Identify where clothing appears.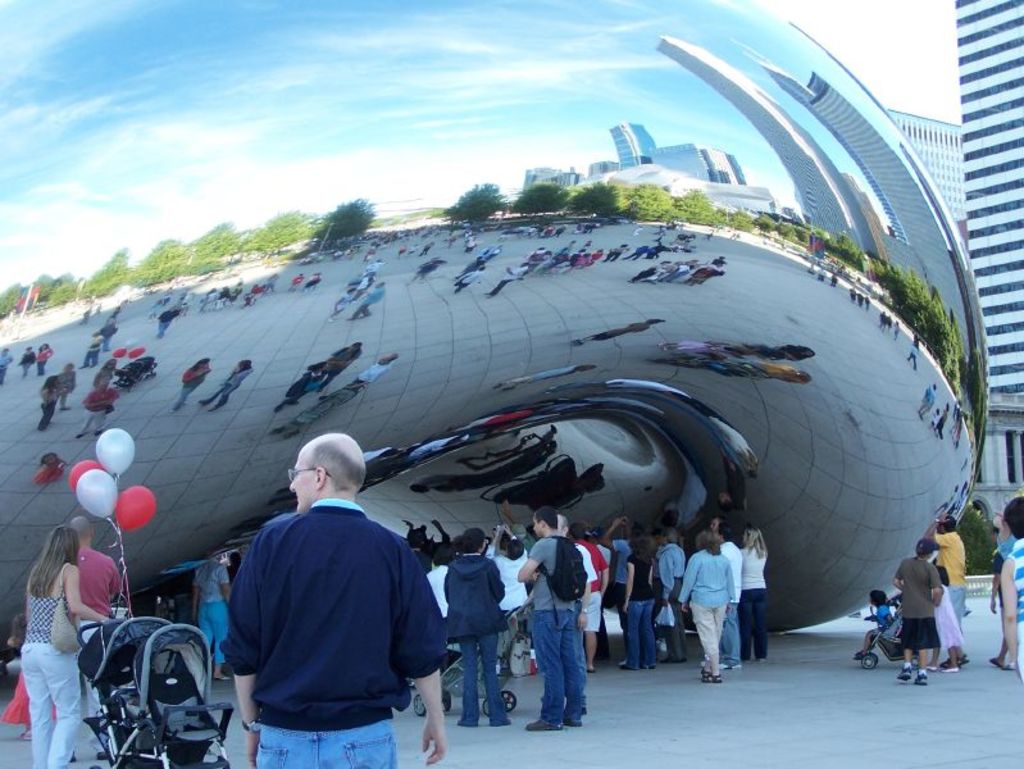
Appears at (x1=620, y1=547, x2=659, y2=672).
